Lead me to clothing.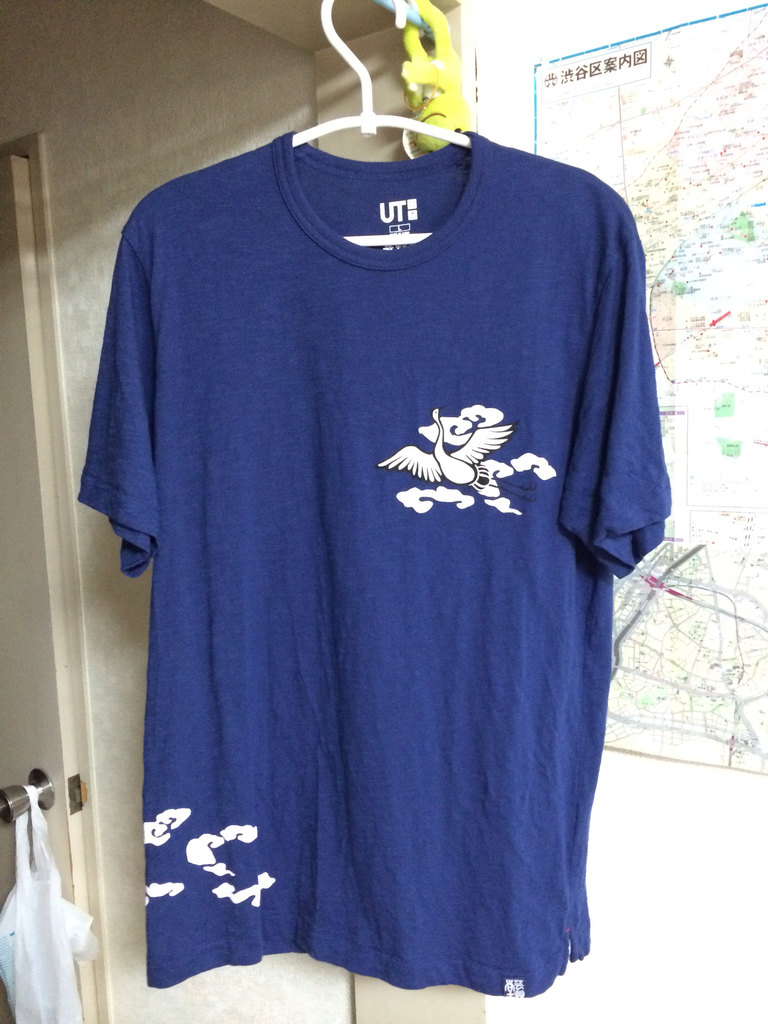
Lead to rect(92, 125, 664, 995).
